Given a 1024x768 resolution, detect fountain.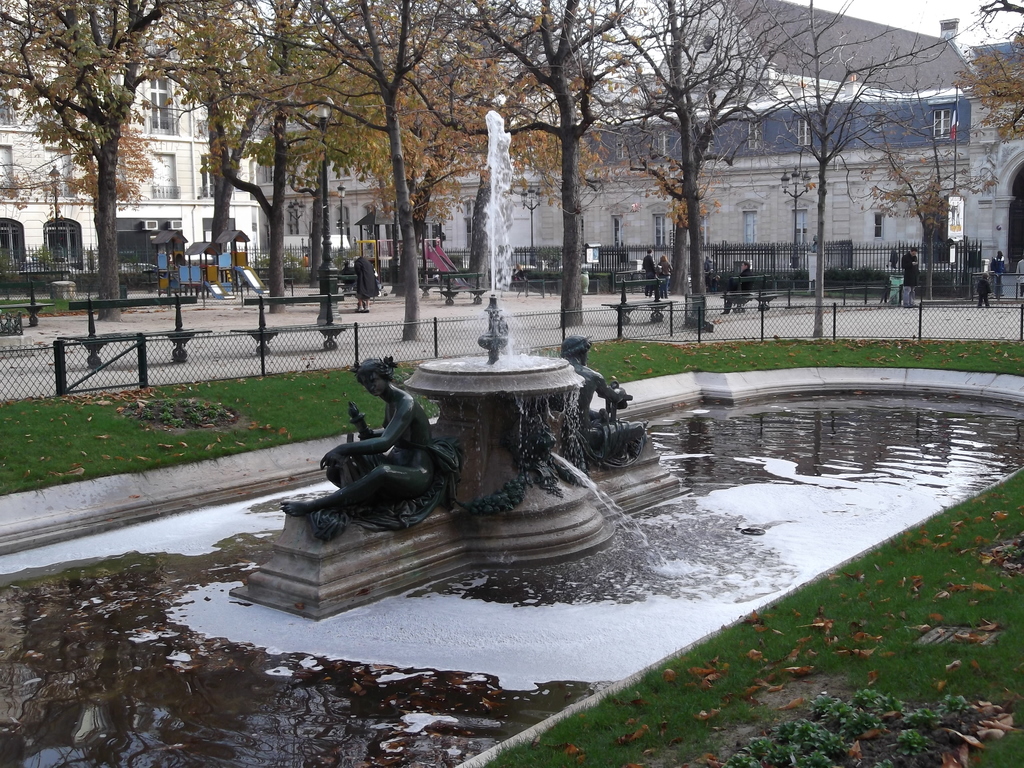
(0, 84, 1023, 767).
